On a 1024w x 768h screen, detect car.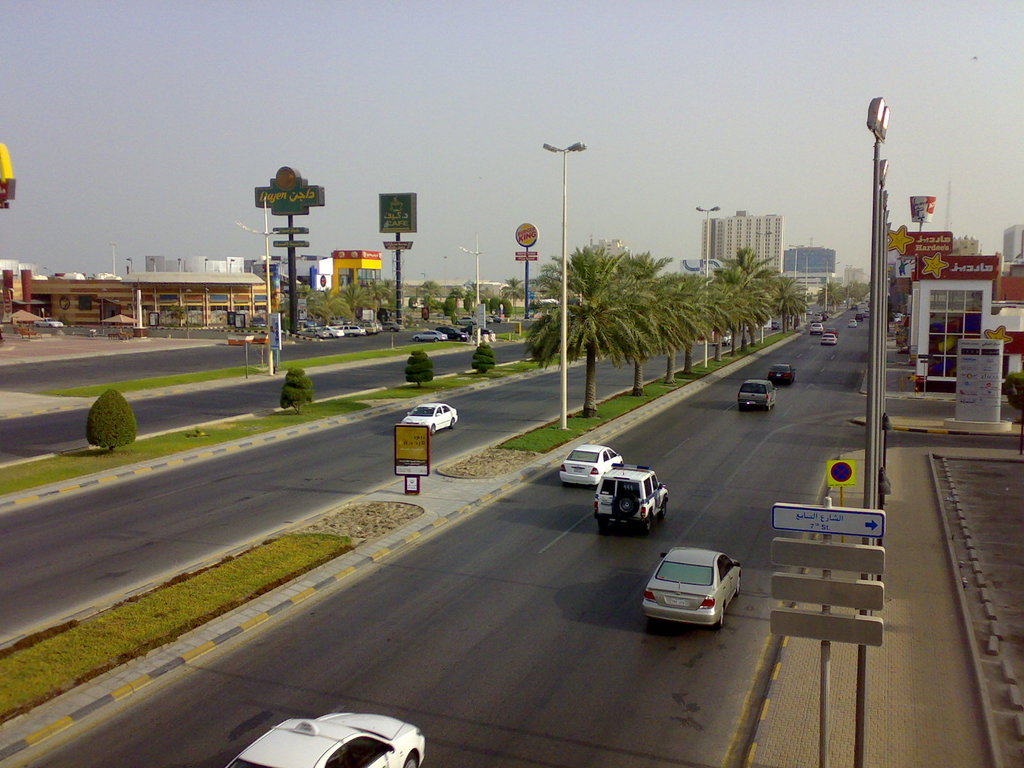
401 401 458 434.
